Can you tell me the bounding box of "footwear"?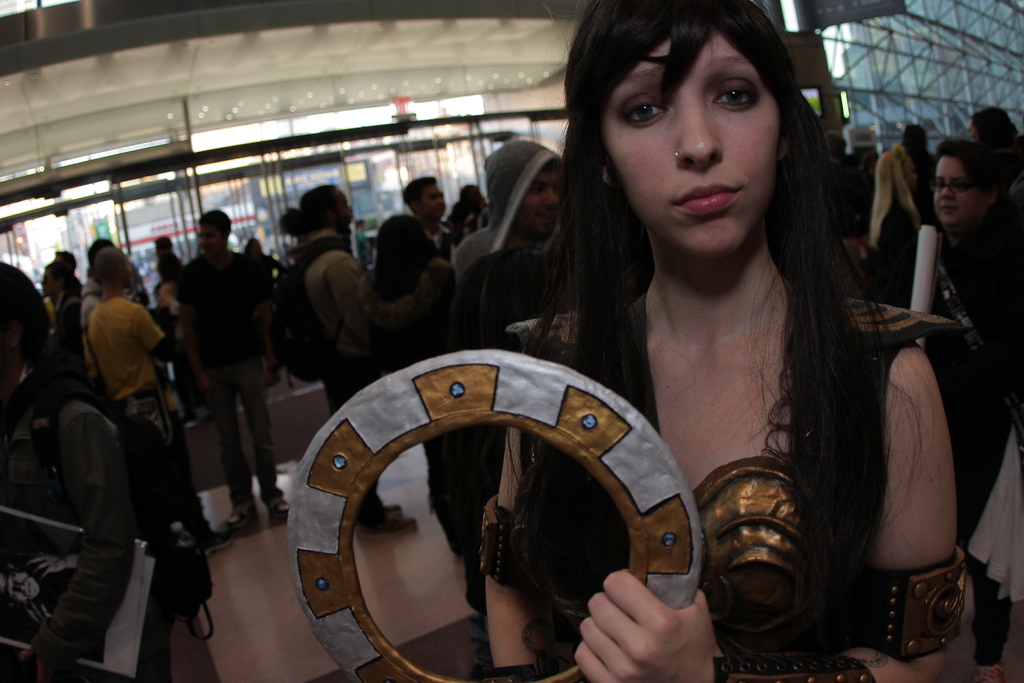
968 664 1002 682.
